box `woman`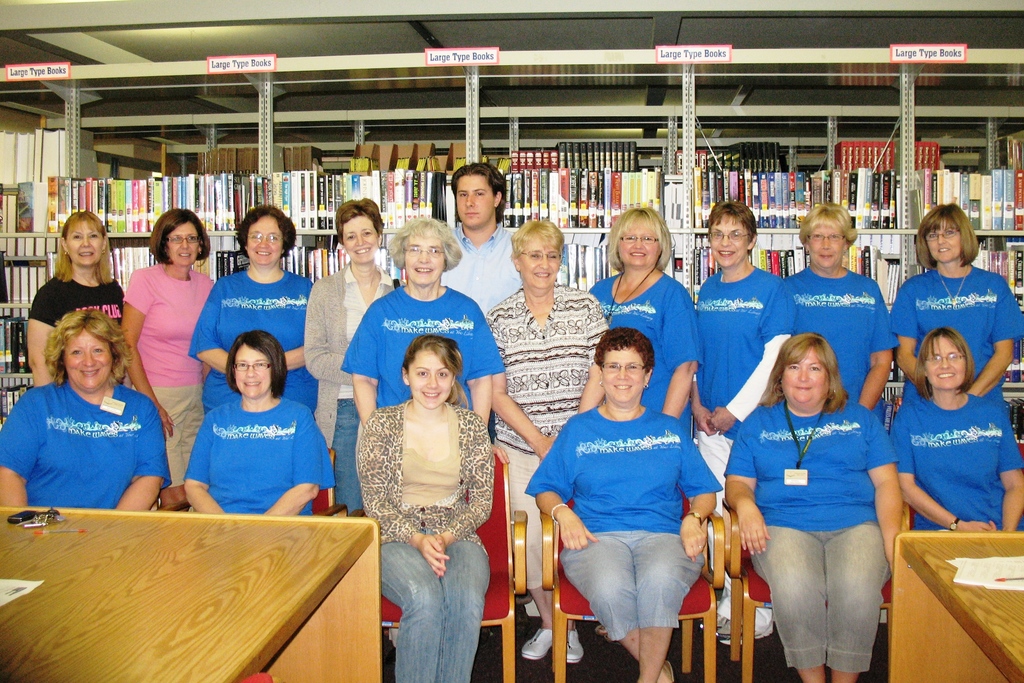
<box>358,322,495,682</box>
